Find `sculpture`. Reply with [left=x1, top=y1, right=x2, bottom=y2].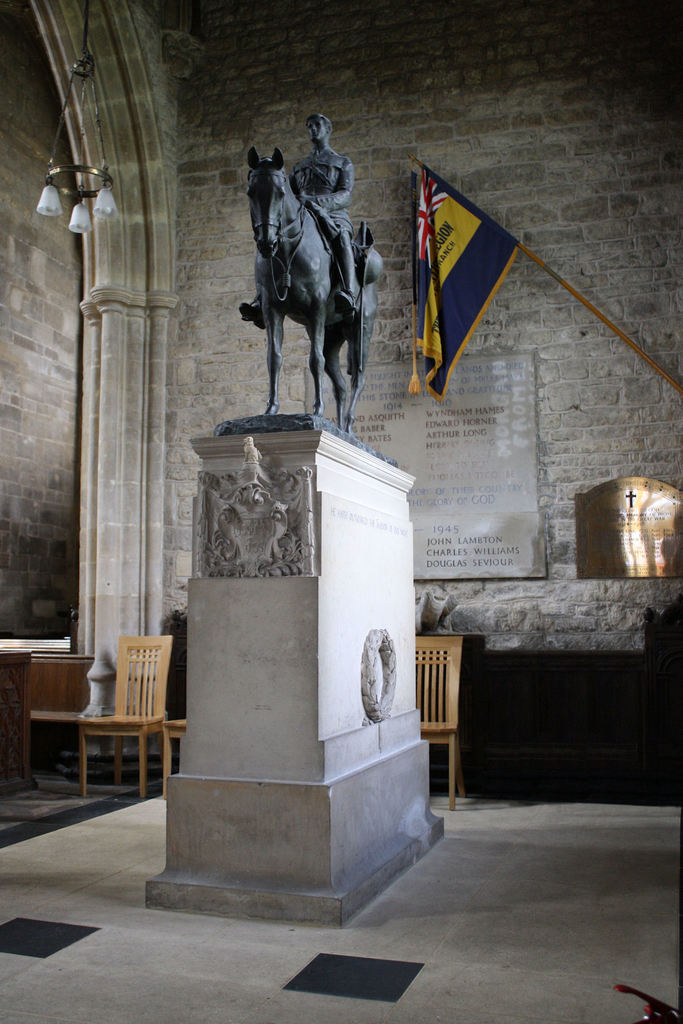
[left=240, top=113, right=356, bottom=330].
